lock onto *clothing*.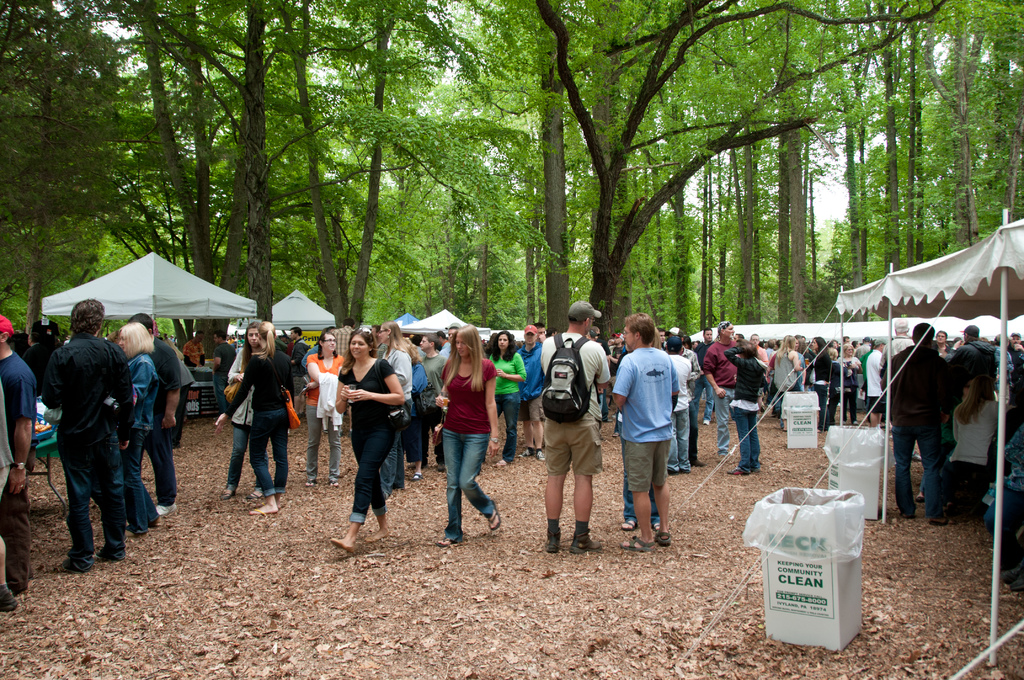
Locked: 520, 331, 550, 412.
